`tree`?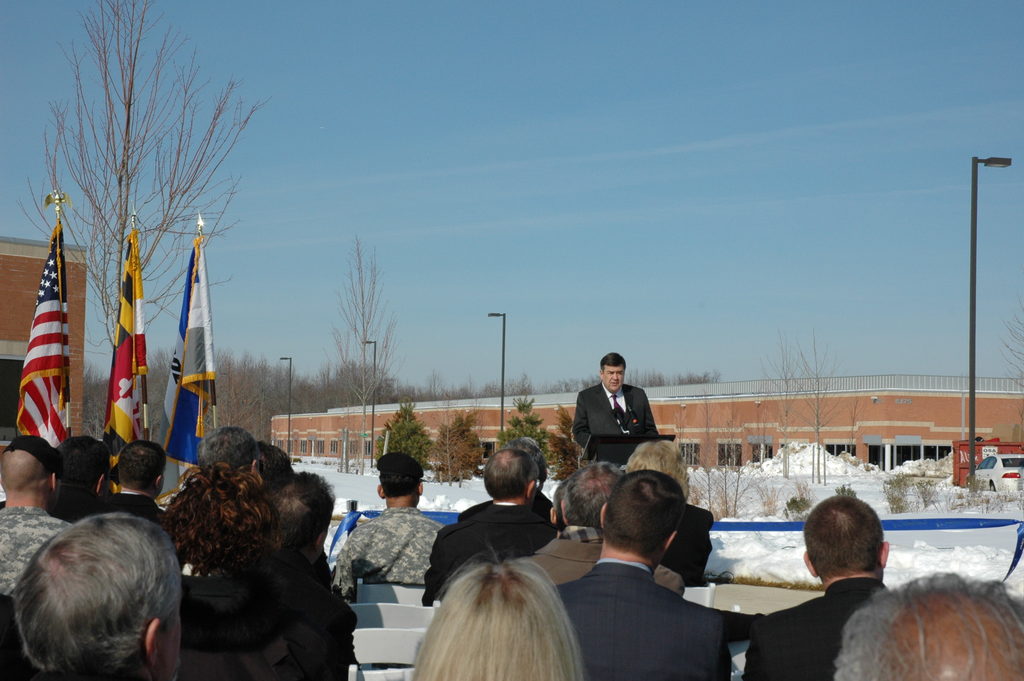
region(31, 0, 256, 445)
